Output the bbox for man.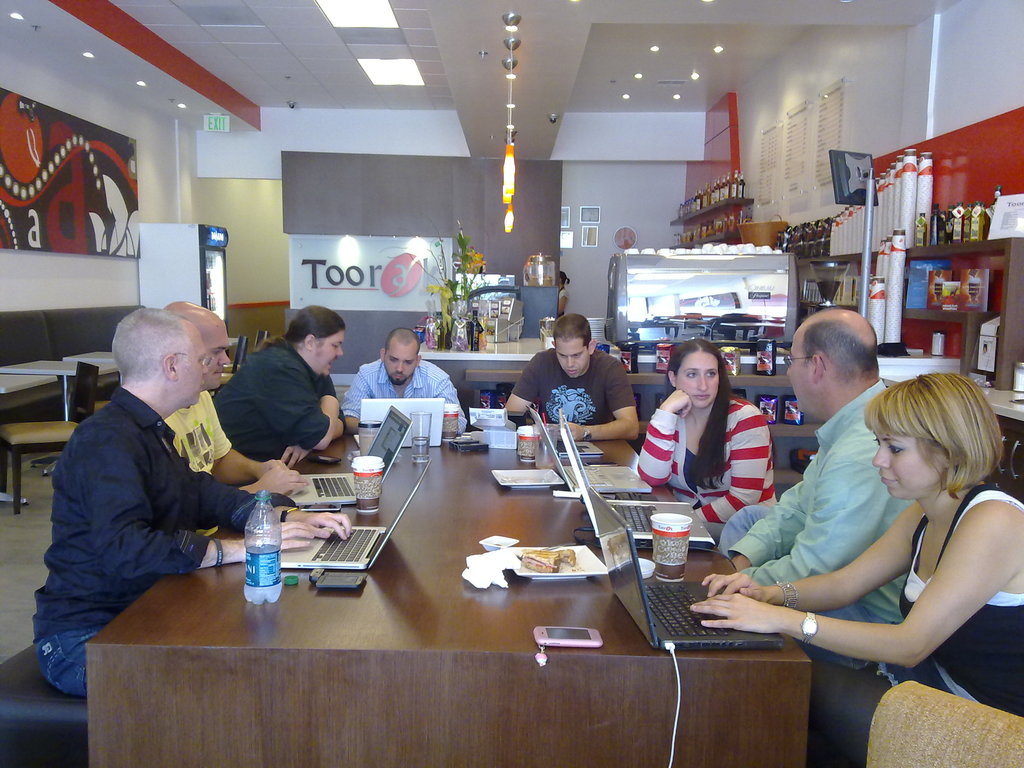
<bbox>716, 300, 921, 671</bbox>.
